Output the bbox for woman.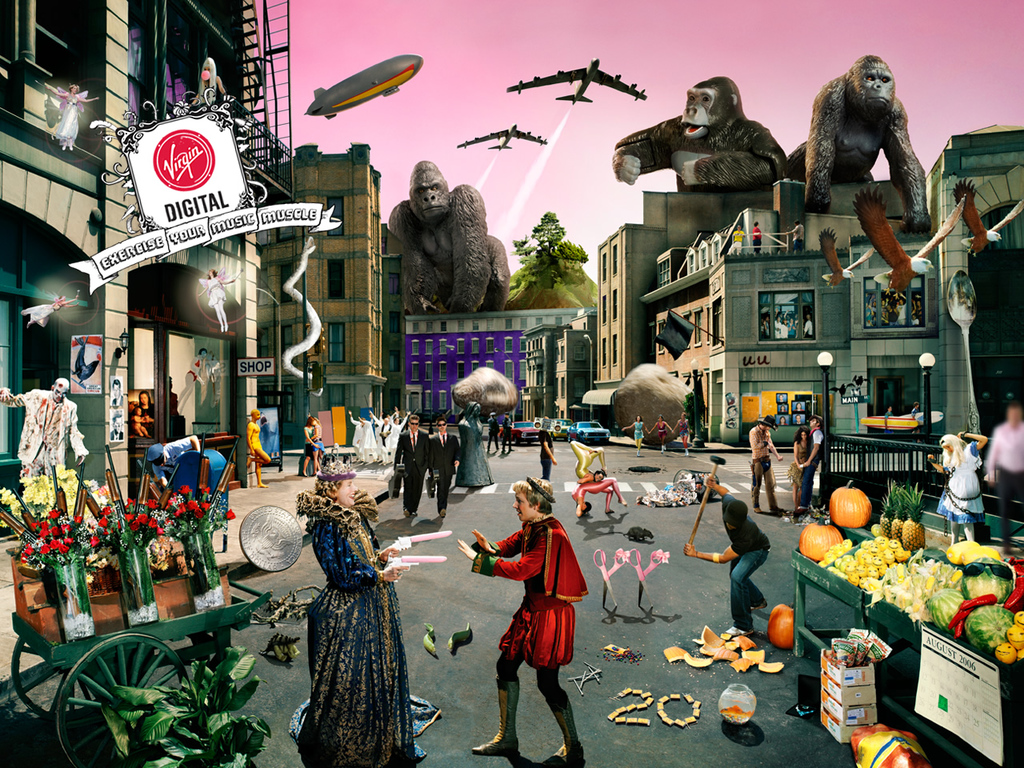
[left=622, top=415, right=646, bottom=454].
